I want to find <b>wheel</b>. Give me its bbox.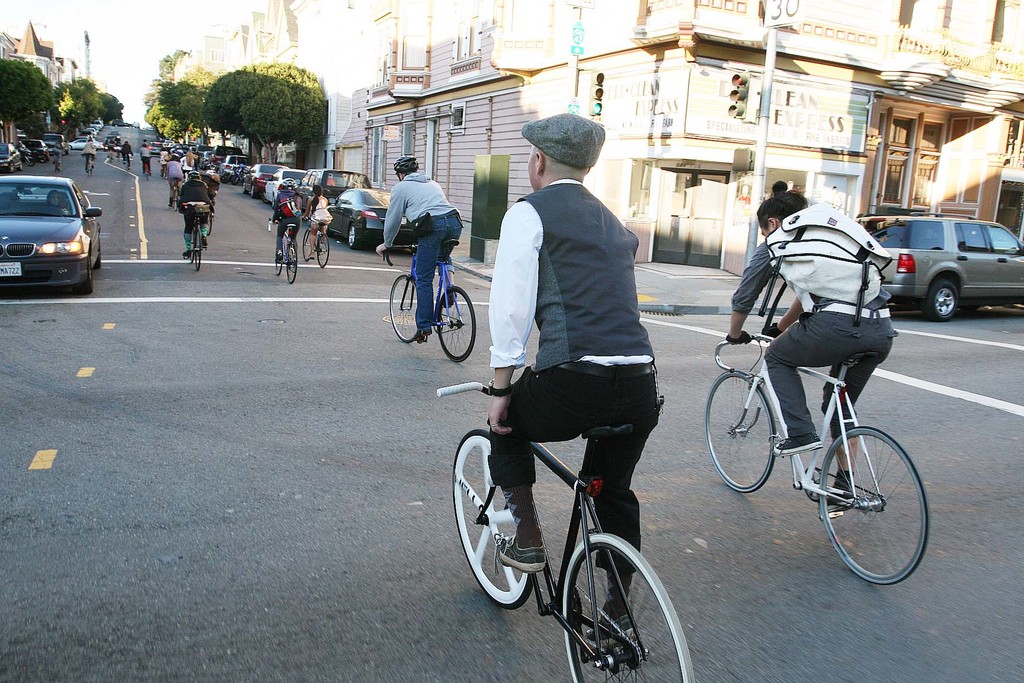
(306,210,310,225).
